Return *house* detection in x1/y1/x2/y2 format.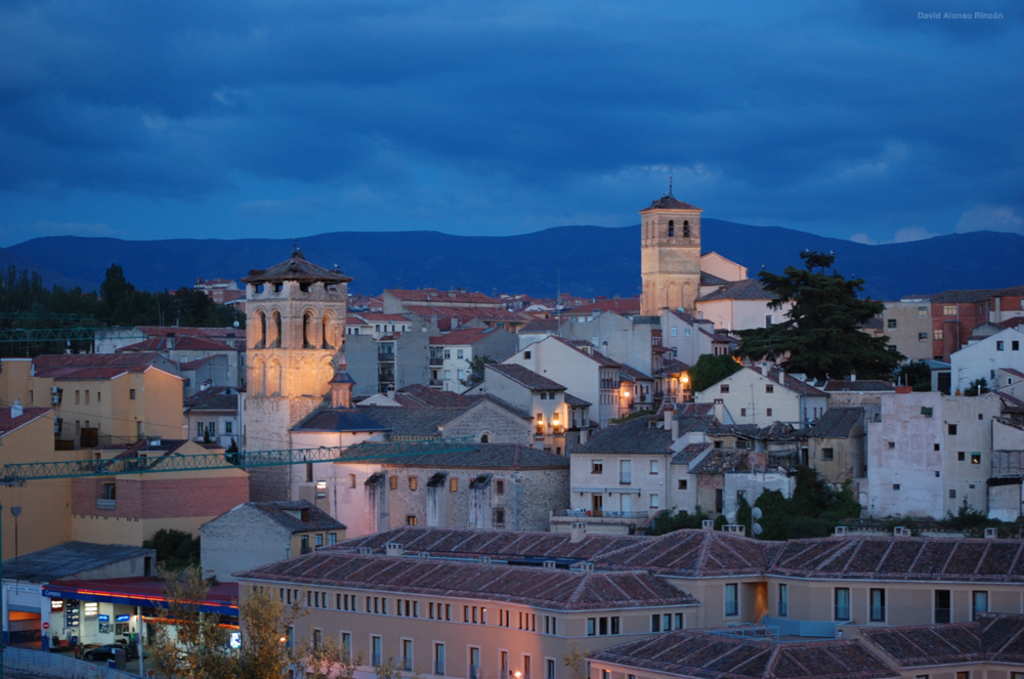
221/520/700/678.
